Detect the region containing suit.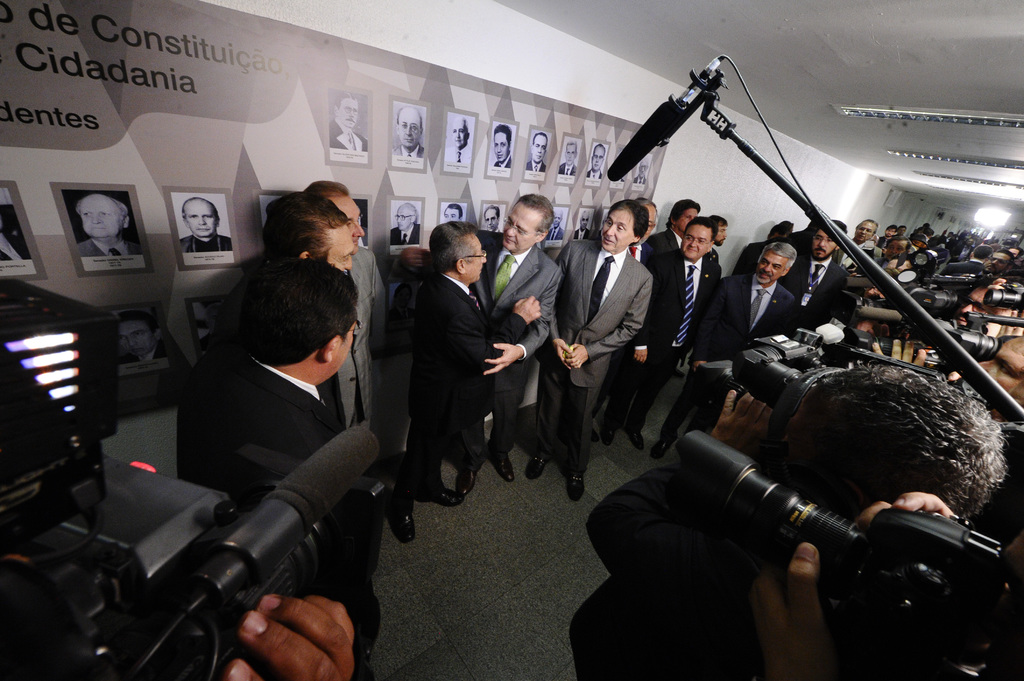
bbox(0, 230, 32, 260).
